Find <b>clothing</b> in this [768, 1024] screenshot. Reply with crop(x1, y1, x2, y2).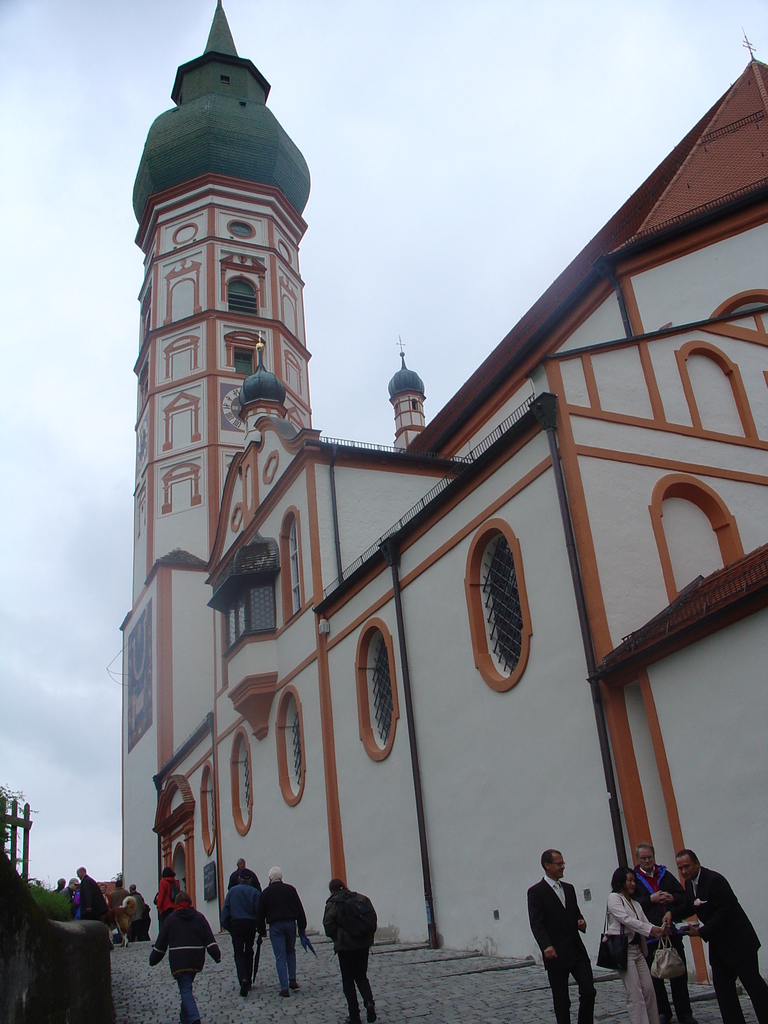
crop(628, 862, 686, 1023).
